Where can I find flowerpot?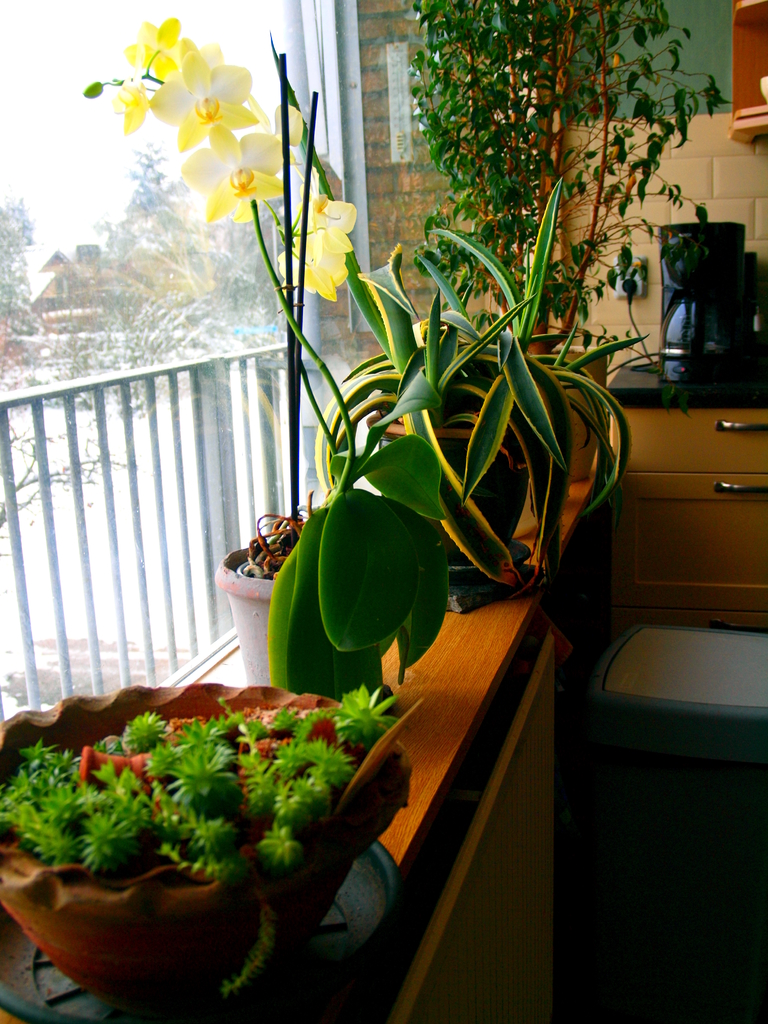
You can find it at region(219, 536, 408, 700).
